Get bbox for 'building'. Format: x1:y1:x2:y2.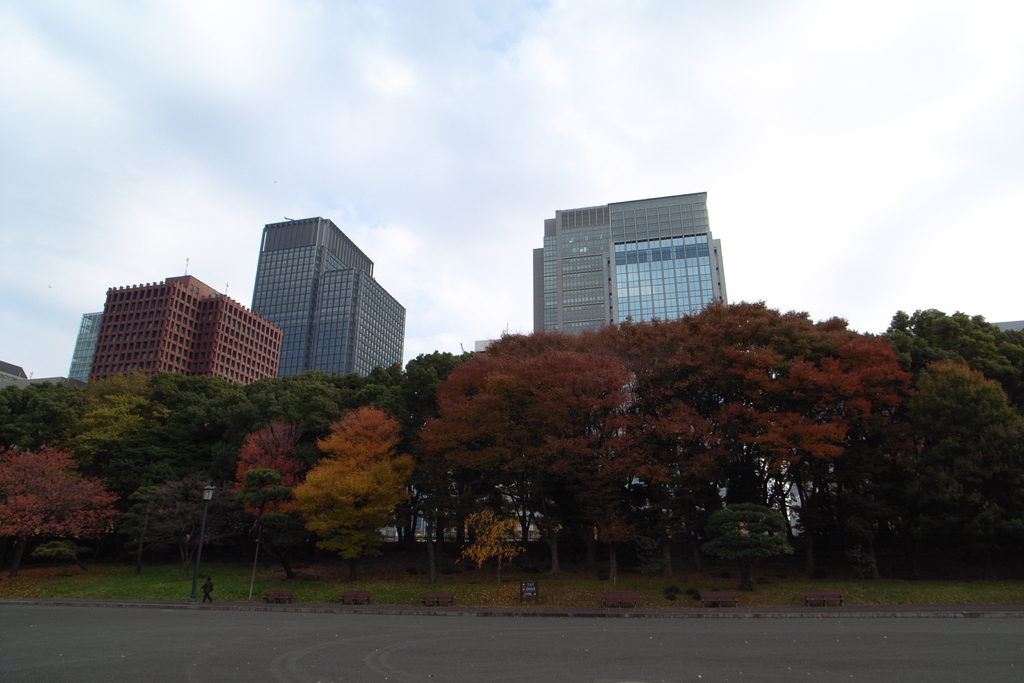
65:314:100:386.
